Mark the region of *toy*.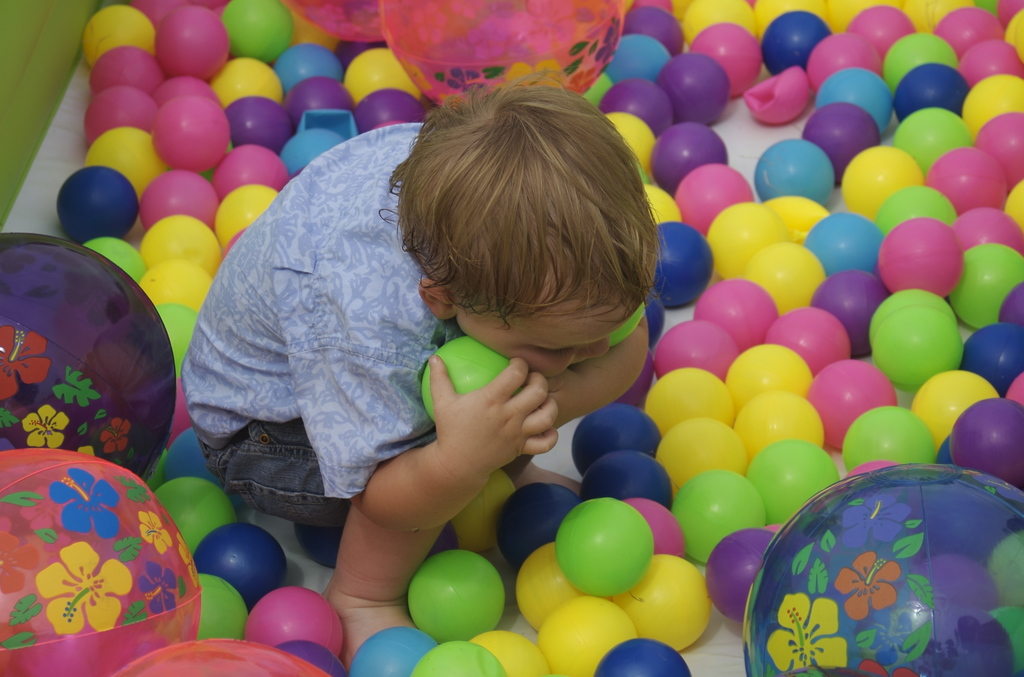
Region: left=278, top=133, right=362, bottom=174.
